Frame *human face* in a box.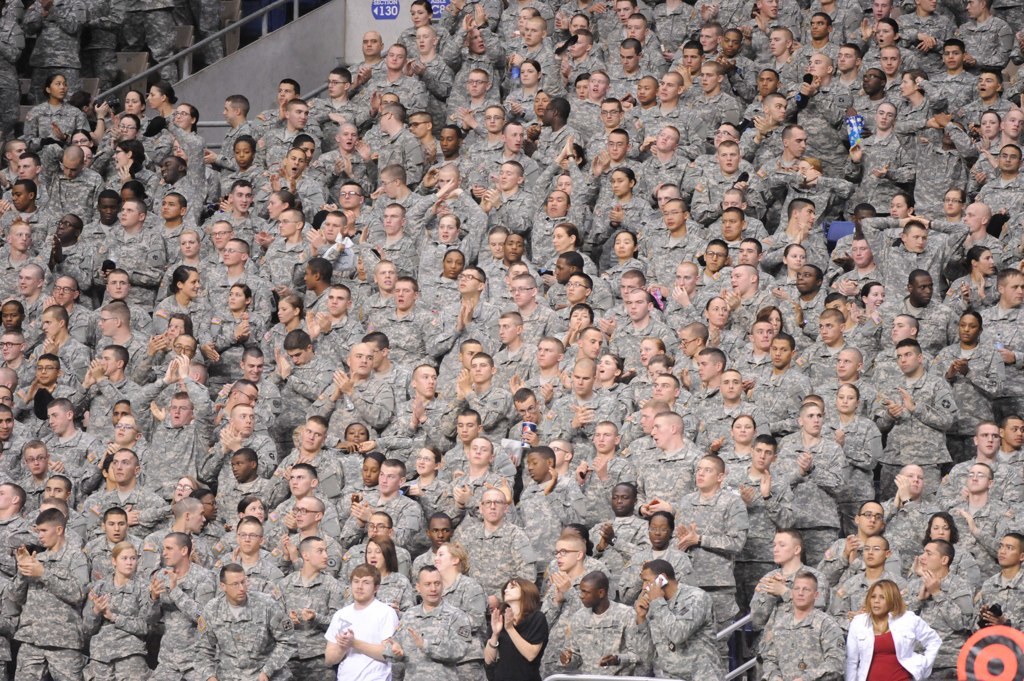
l=567, t=304, r=592, b=331.
